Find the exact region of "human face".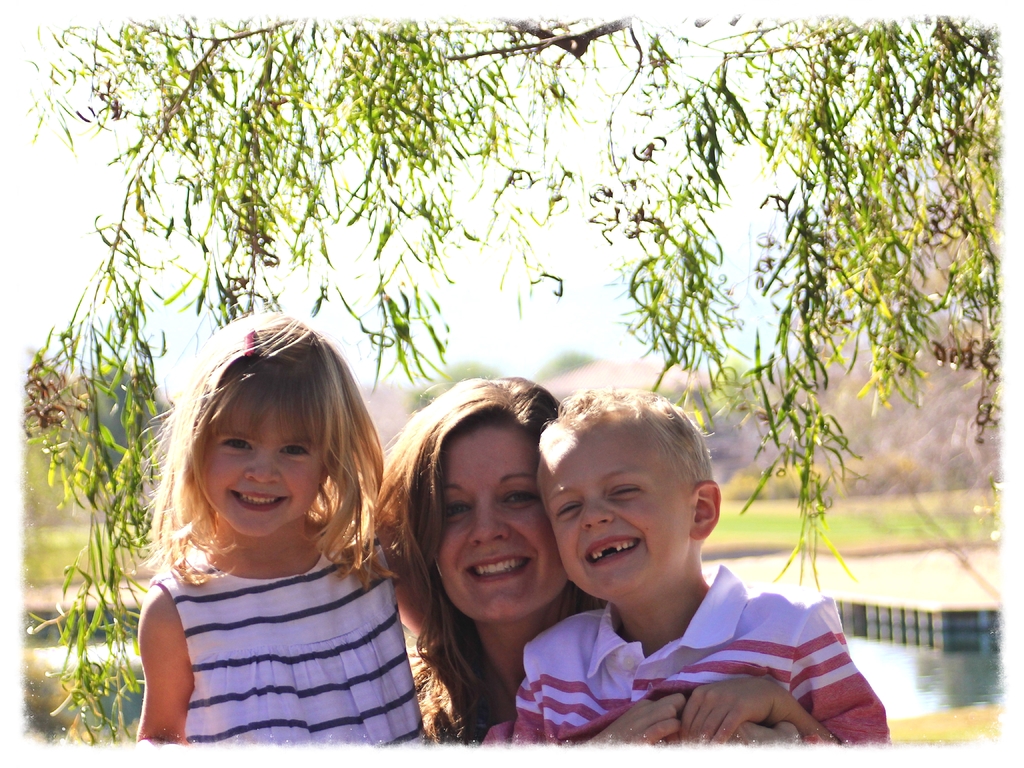
Exact region: x1=433 y1=428 x2=569 y2=613.
